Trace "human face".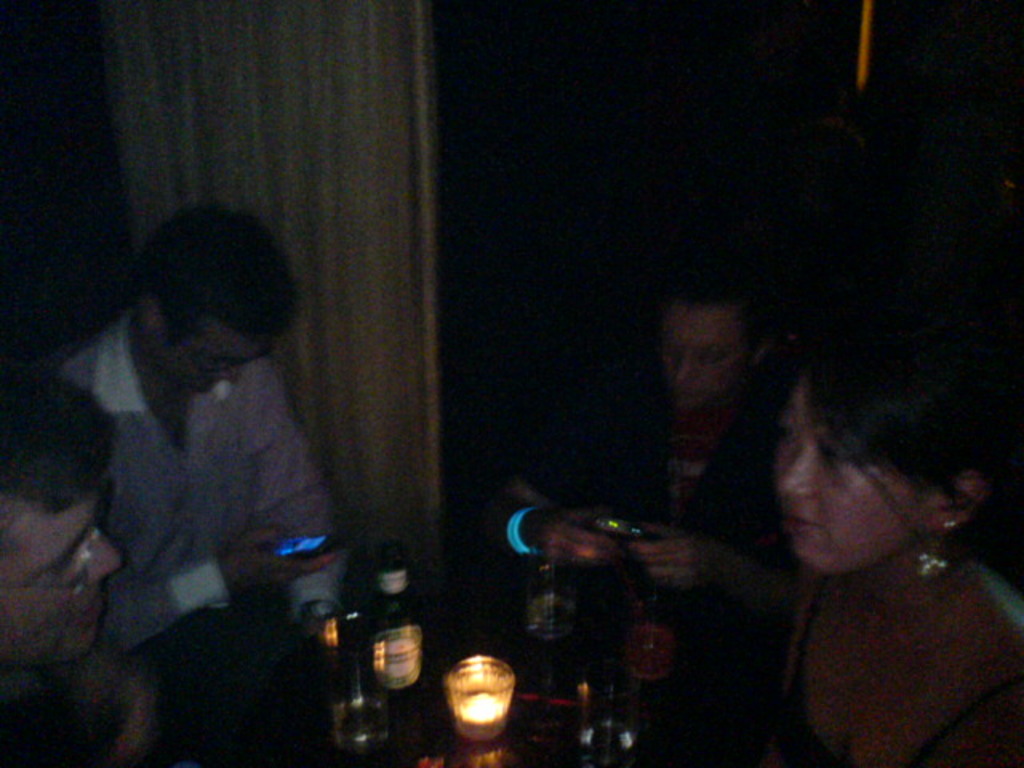
Traced to {"left": 163, "top": 326, "right": 266, "bottom": 390}.
